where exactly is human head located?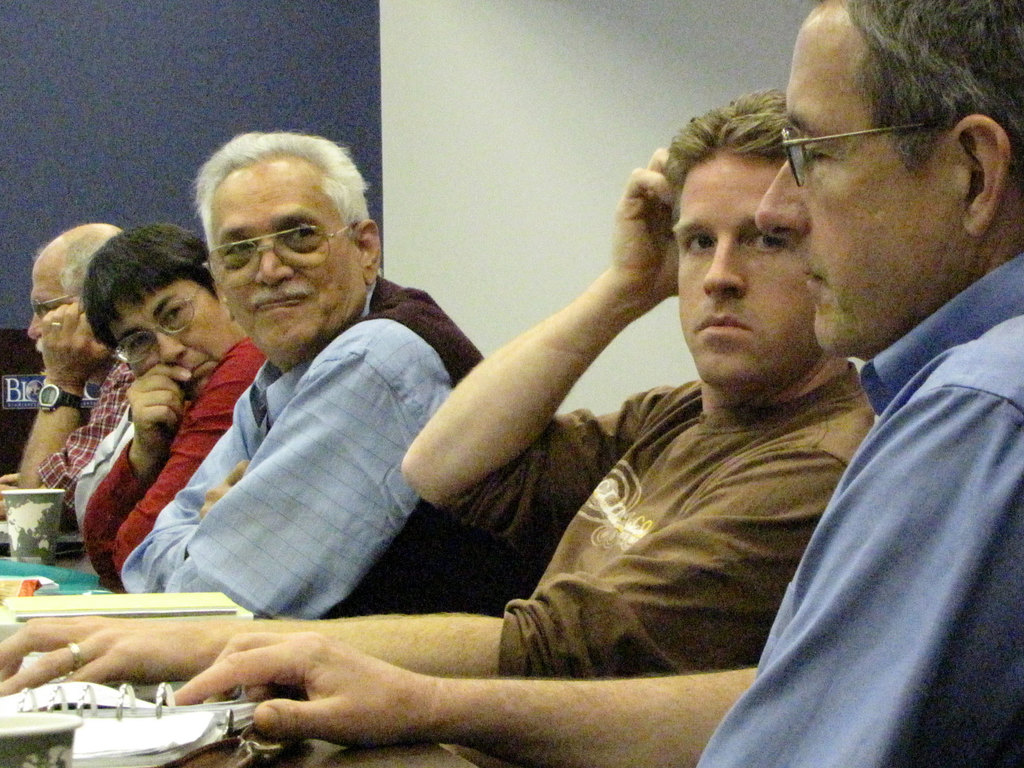
Its bounding box is locate(671, 95, 822, 390).
